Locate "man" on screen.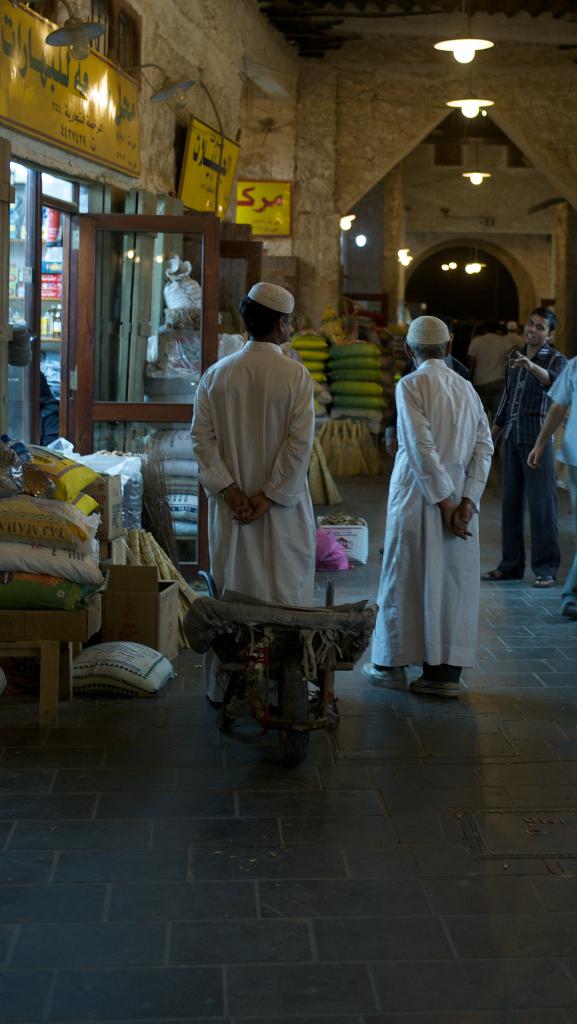
On screen at left=184, top=278, right=314, bottom=708.
